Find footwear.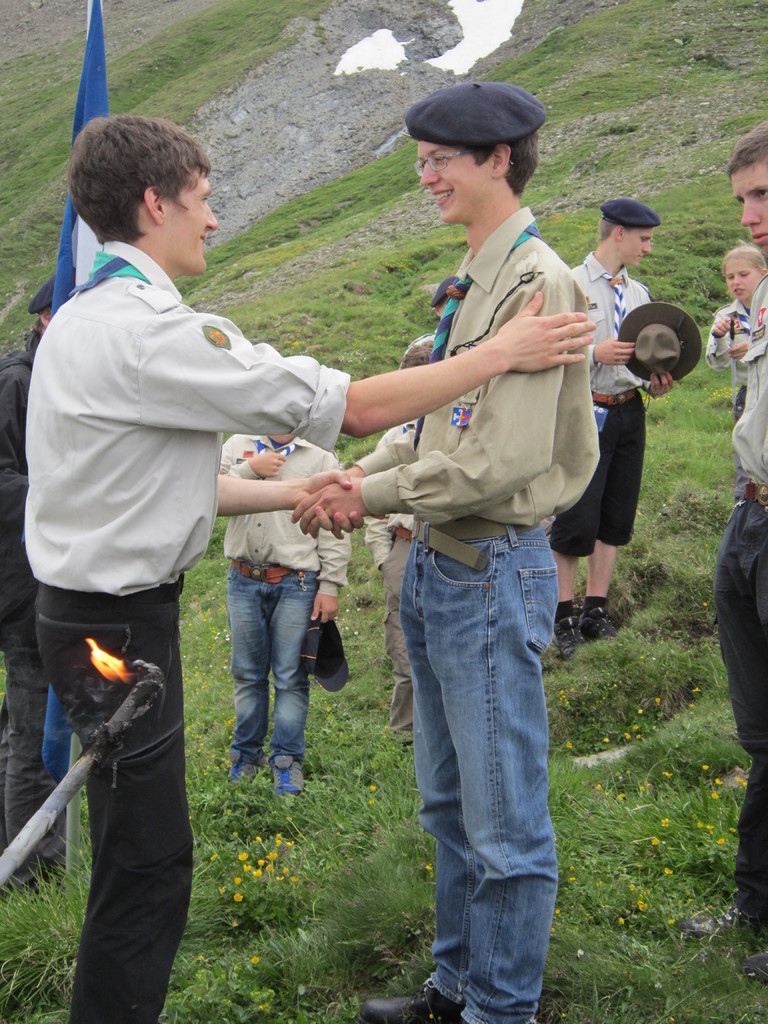
680/897/746/956.
